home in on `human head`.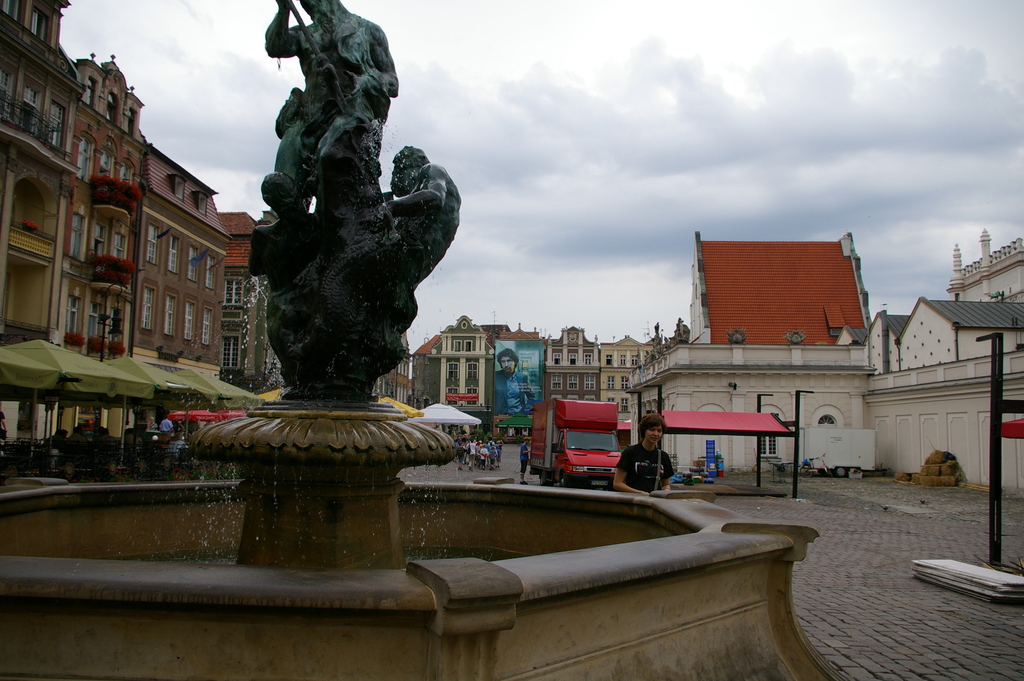
Homed in at box=[495, 345, 520, 374].
